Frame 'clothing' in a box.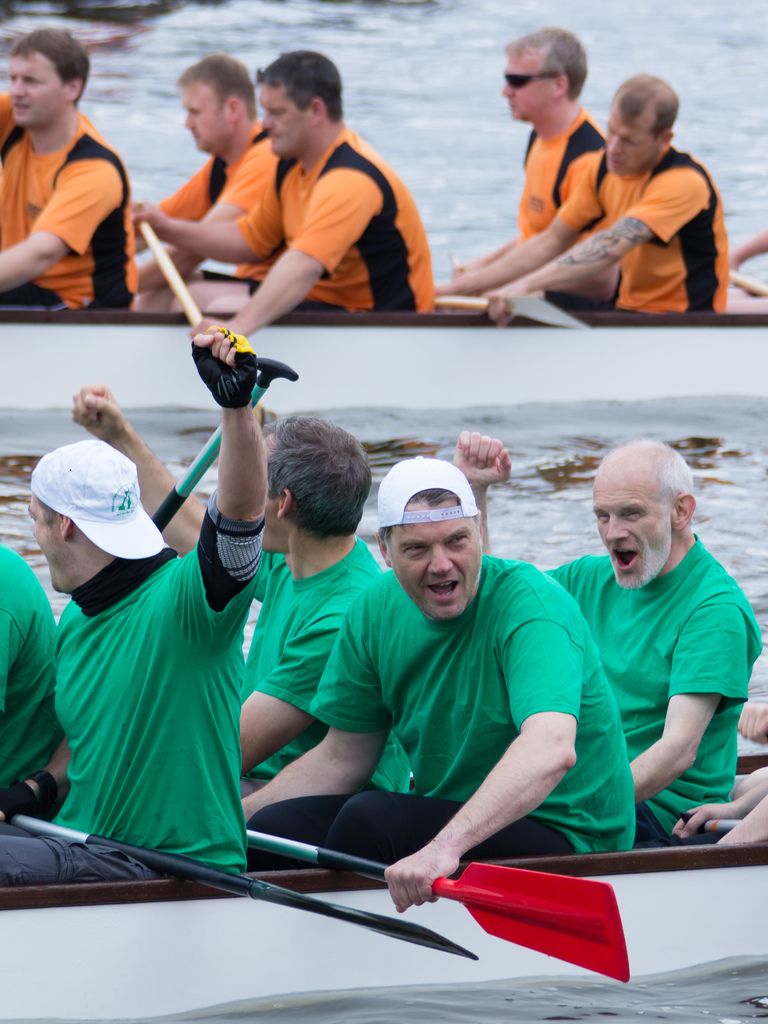
left=247, top=540, right=396, bottom=772.
